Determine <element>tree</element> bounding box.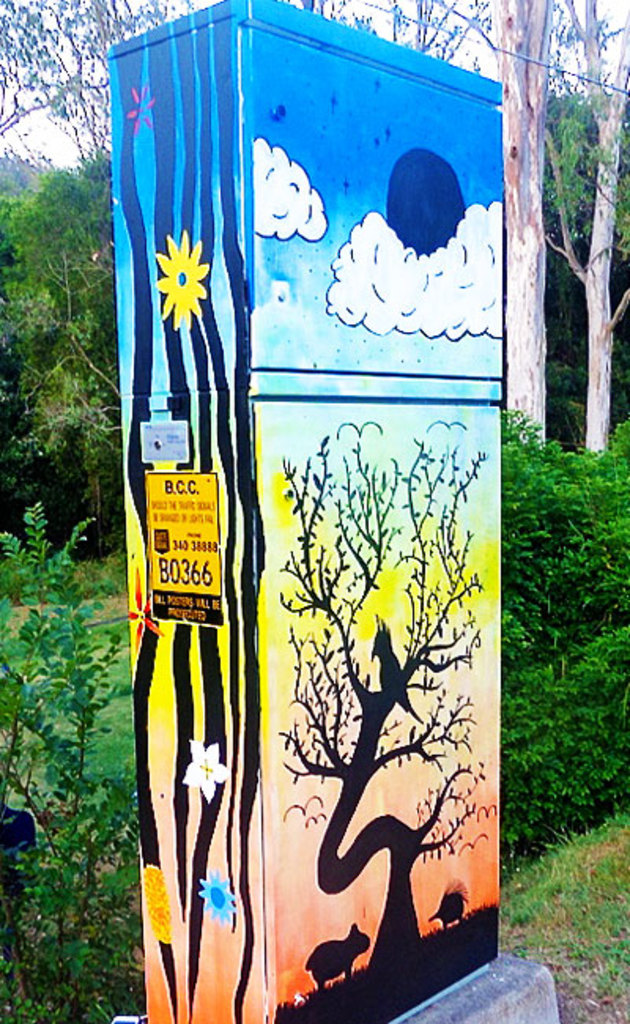
Determined: 0 3 200 170.
